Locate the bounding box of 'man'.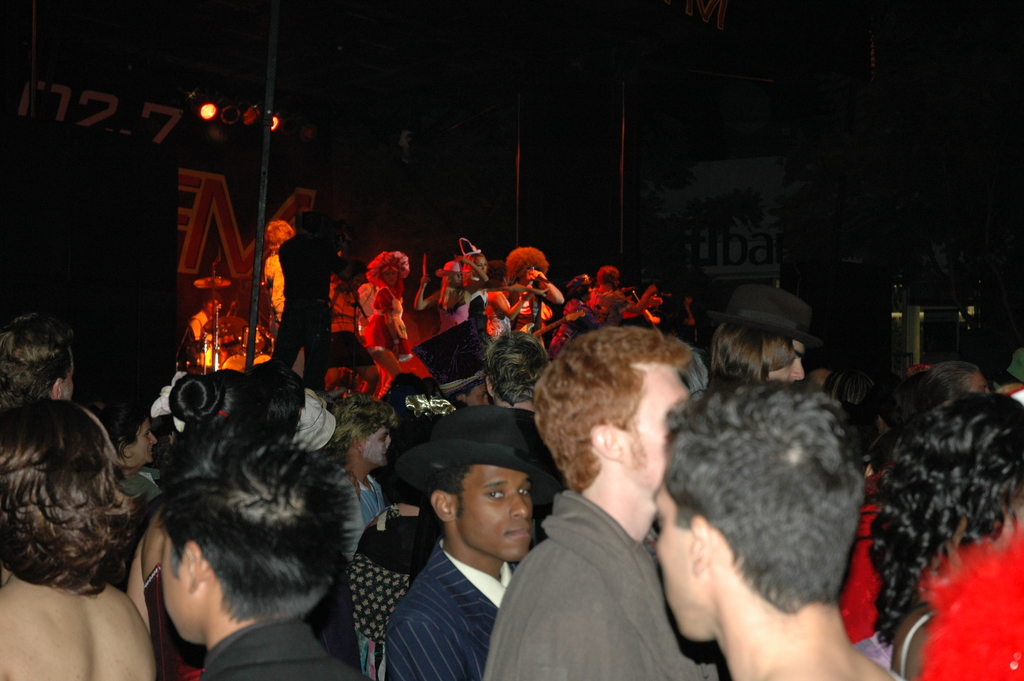
Bounding box: (left=0, top=319, right=85, bottom=411).
